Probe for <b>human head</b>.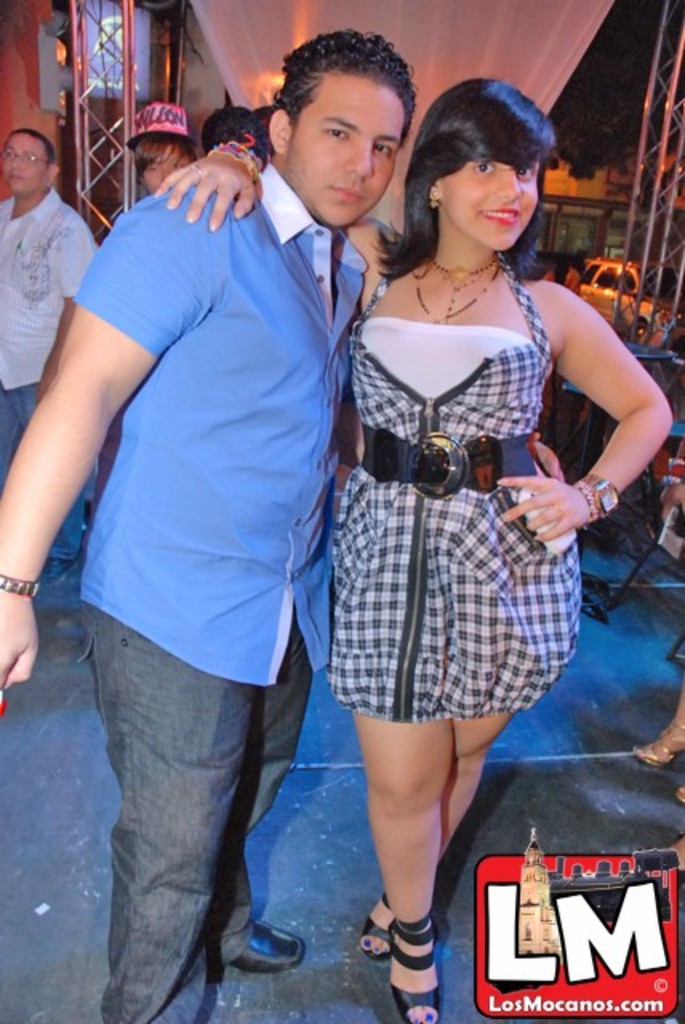
Probe result: 197,107,254,155.
